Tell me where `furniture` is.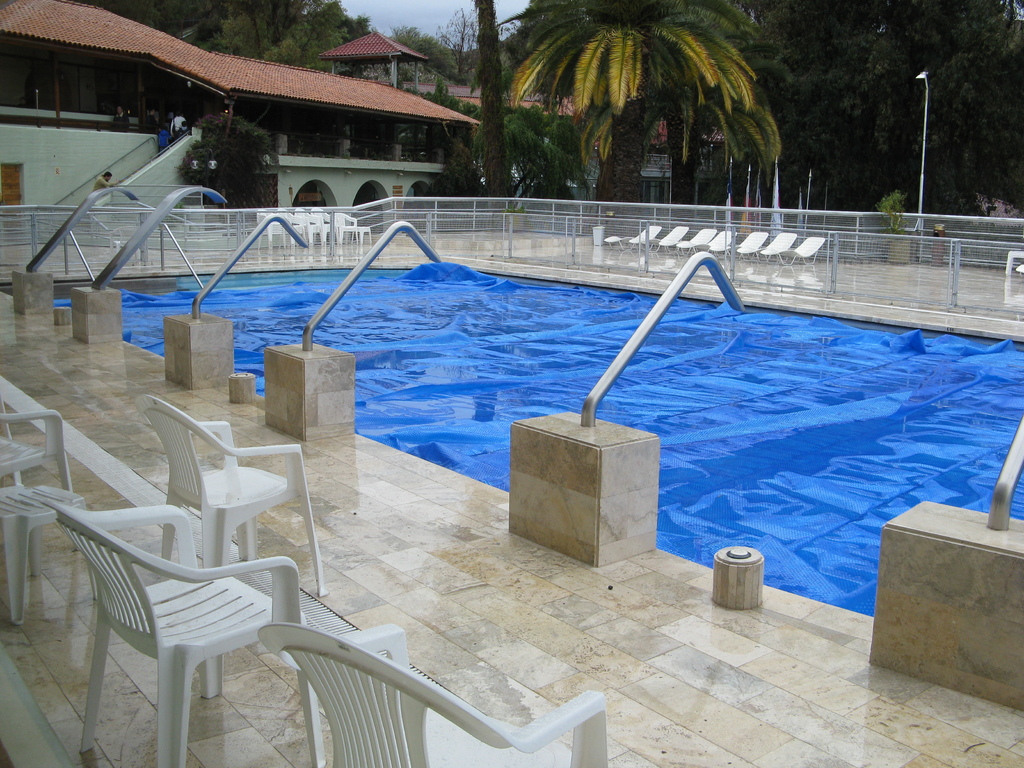
`furniture` is at (0, 485, 100, 621).
